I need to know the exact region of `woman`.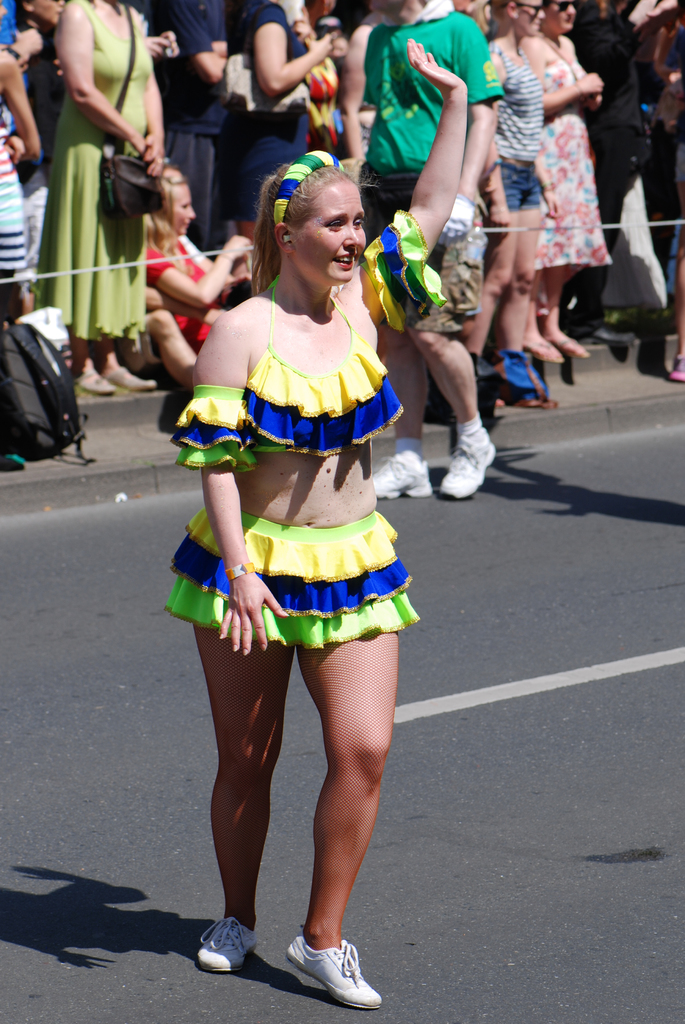
Region: select_region(8, 0, 73, 292).
